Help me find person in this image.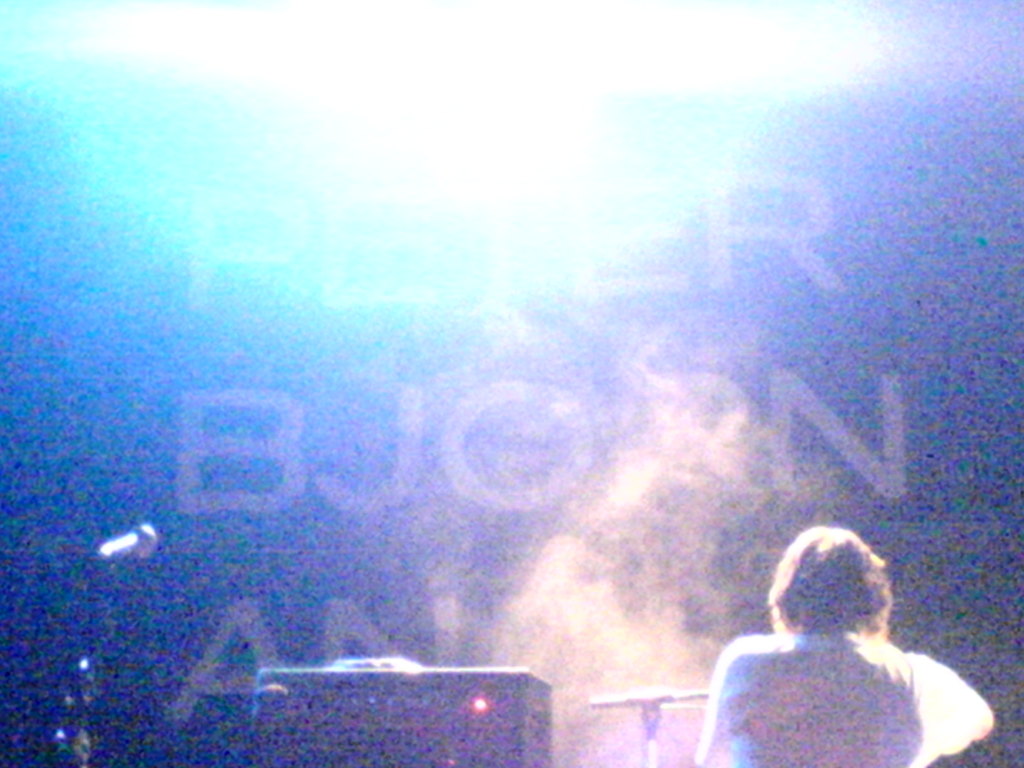
Found it: <region>709, 525, 977, 767</region>.
